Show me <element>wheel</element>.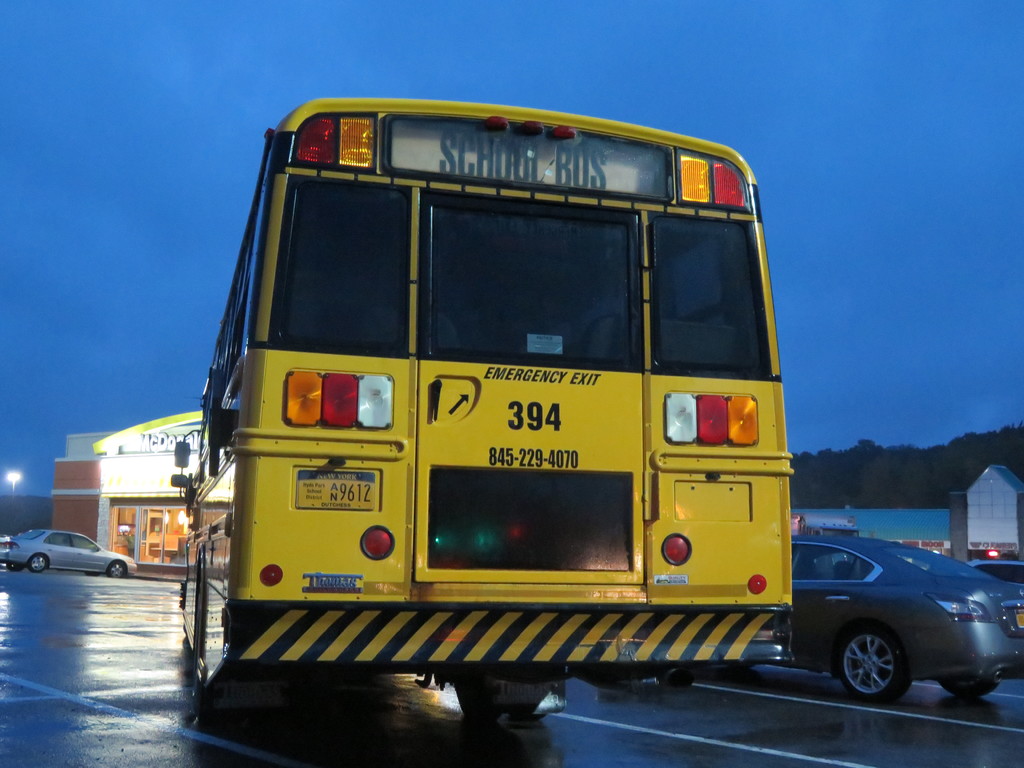
<element>wheel</element> is here: box(938, 680, 1001, 700).
